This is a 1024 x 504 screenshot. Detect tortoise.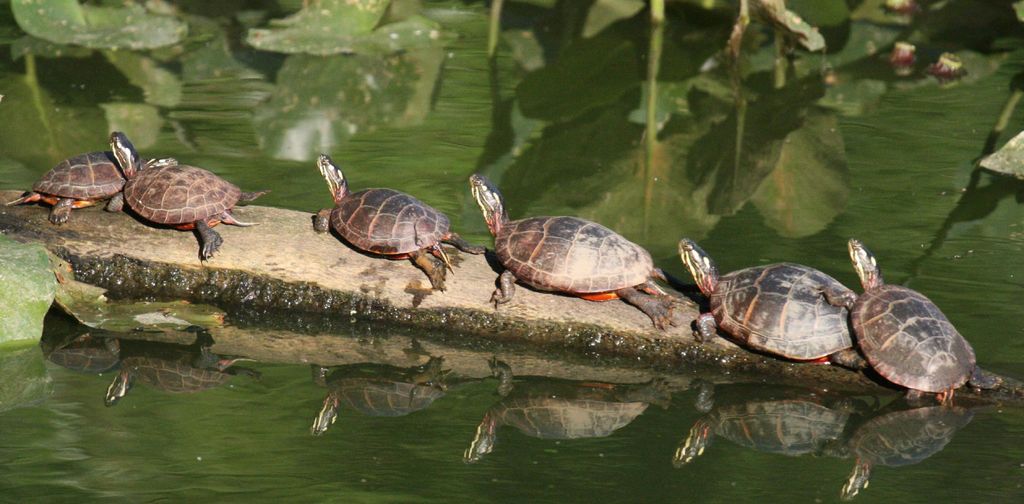
box=[100, 128, 269, 256].
